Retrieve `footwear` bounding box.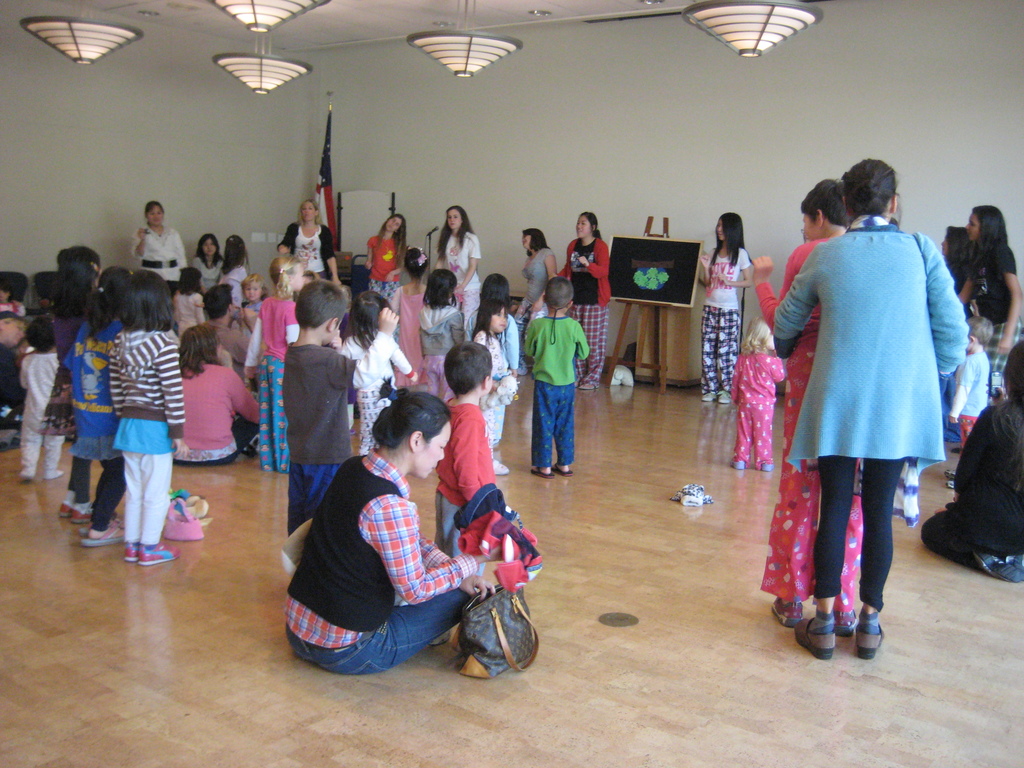
Bounding box: (x1=796, y1=616, x2=835, y2=660).
